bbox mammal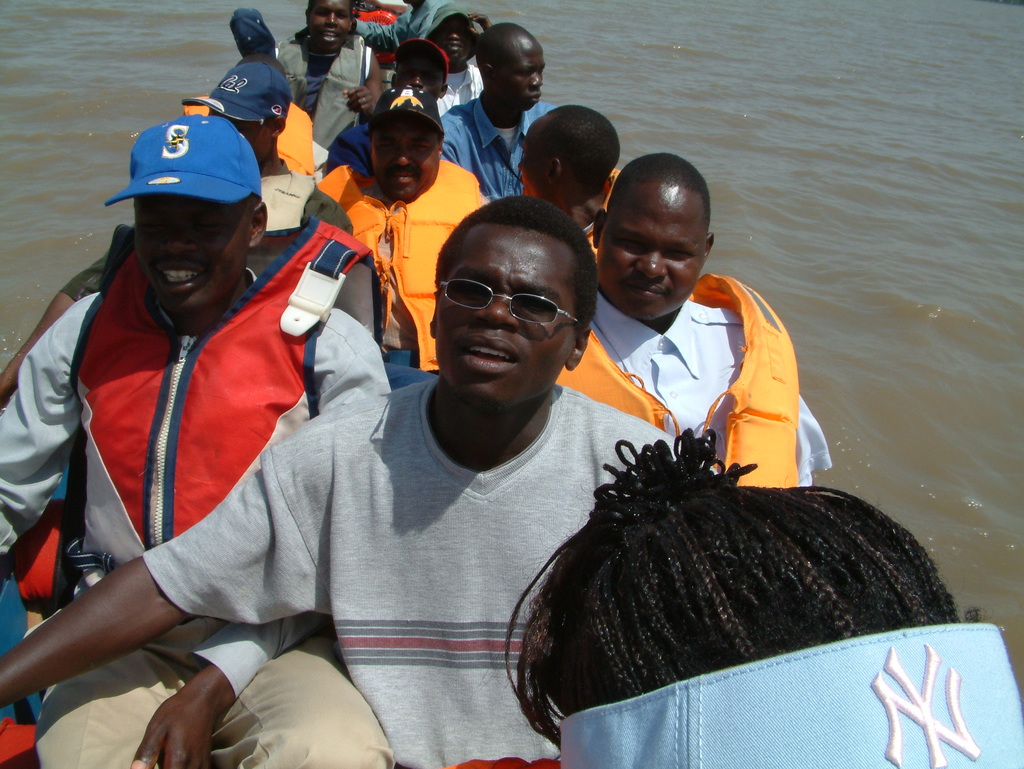
184,51,321,177
